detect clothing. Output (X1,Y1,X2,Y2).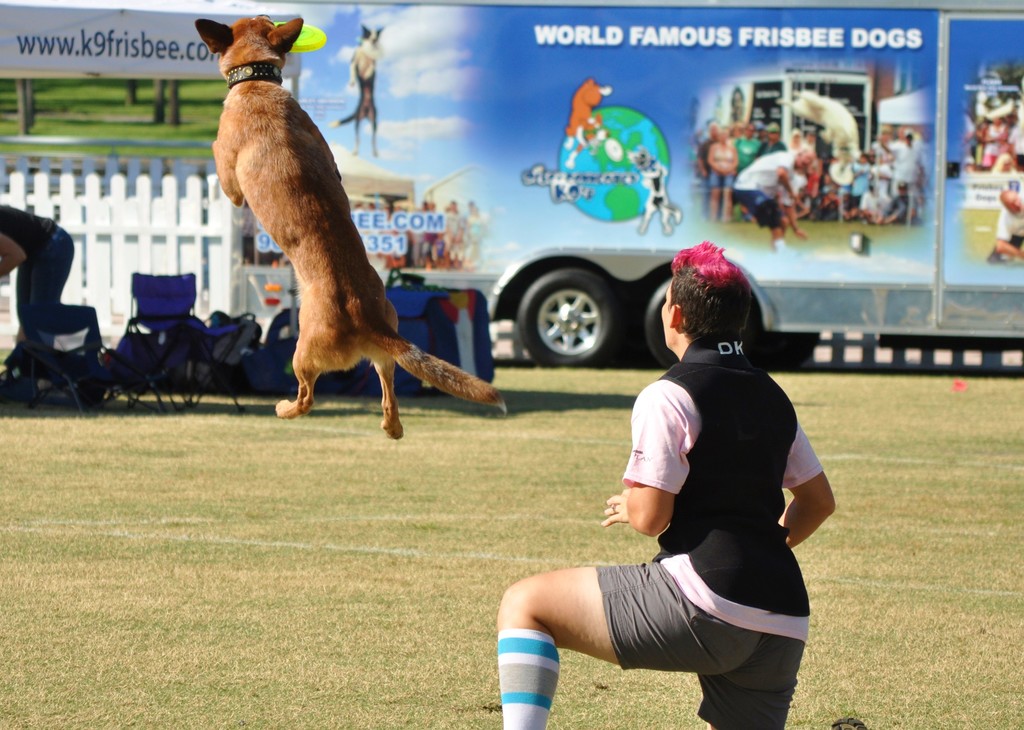
(739,138,760,162).
